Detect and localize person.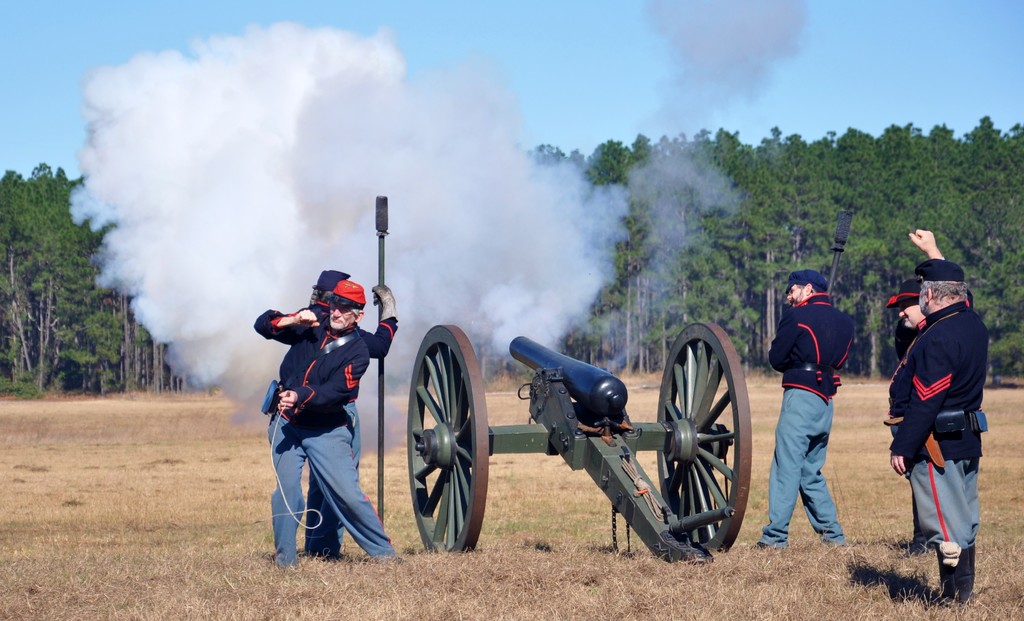
Localized at <box>308,286,399,559</box>.
